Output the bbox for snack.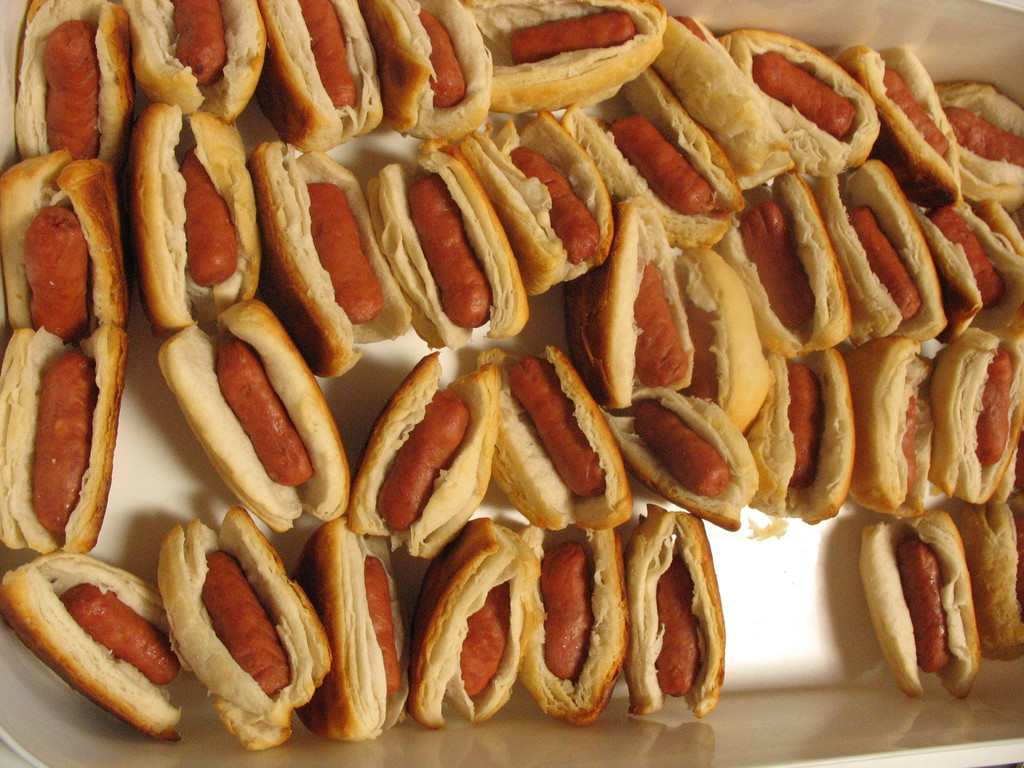
(left=956, top=490, right=1023, bottom=665).
